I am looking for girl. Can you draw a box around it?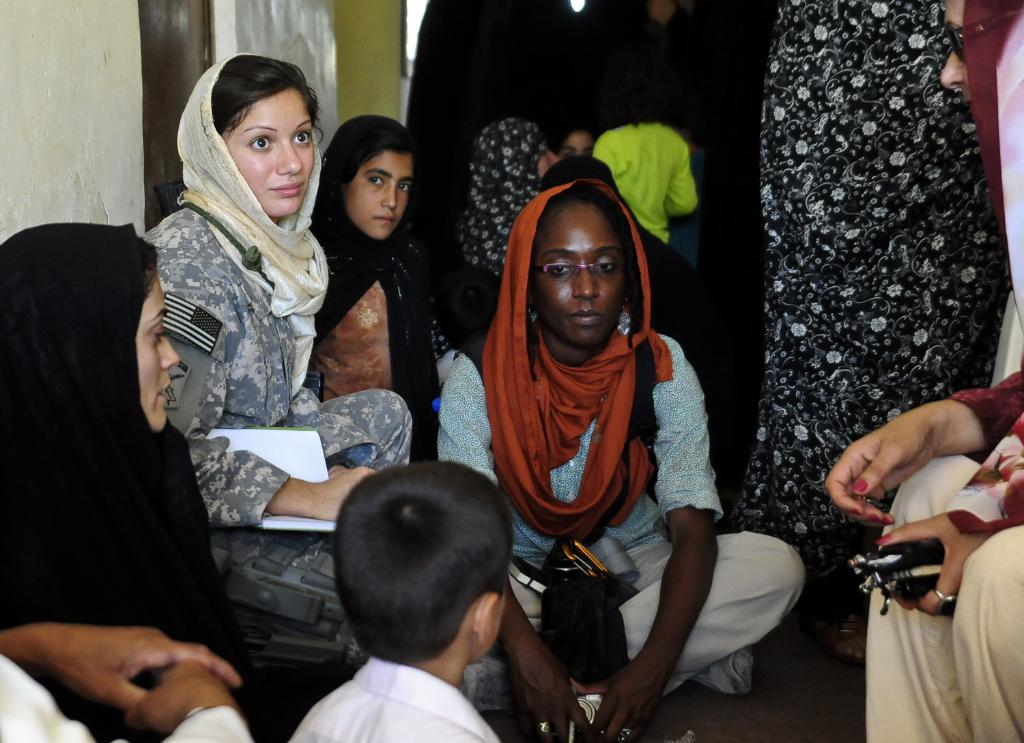
Sure, the bounding box is (442,111,543,345).
